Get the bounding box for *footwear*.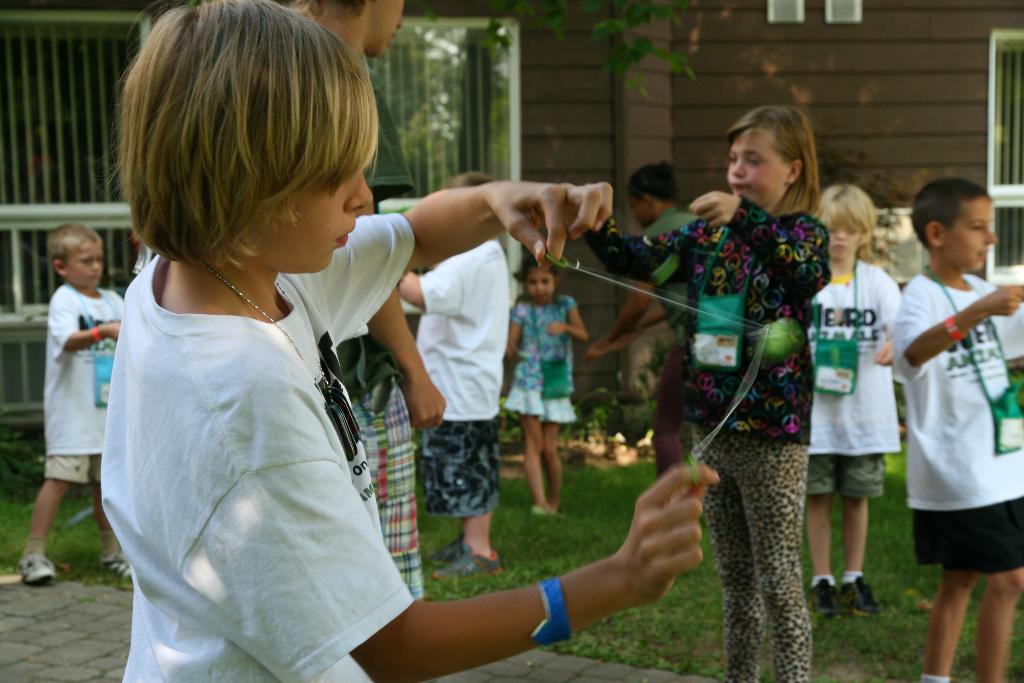
l=528, t=495, r=547, b=511.
